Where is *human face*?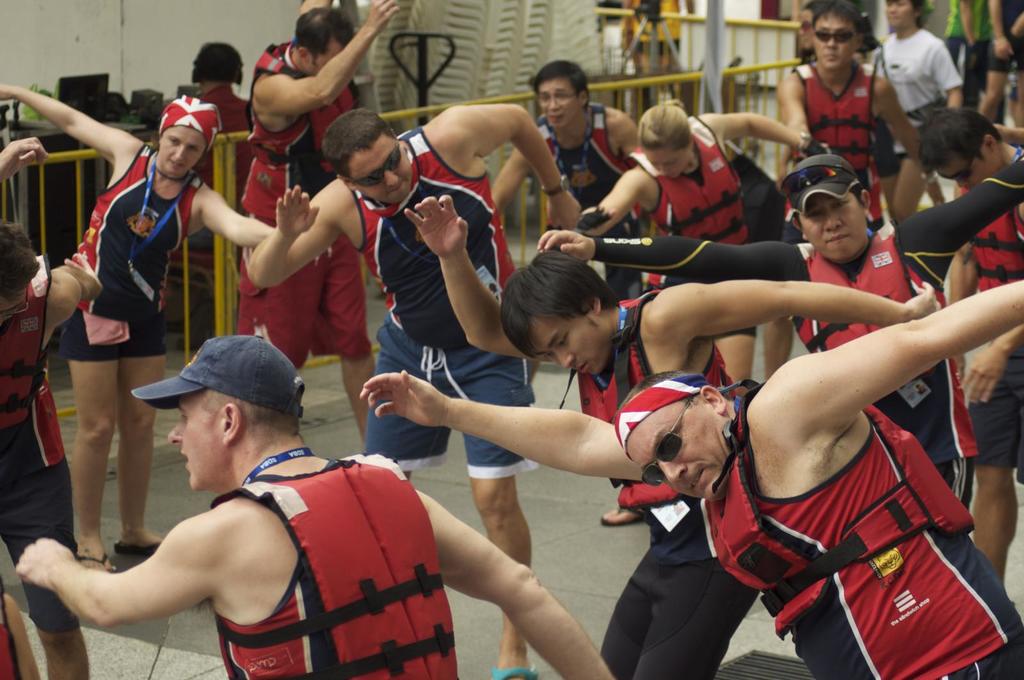
{"left": 352, "top": 132, "right": 413, "bottom": 204}.
